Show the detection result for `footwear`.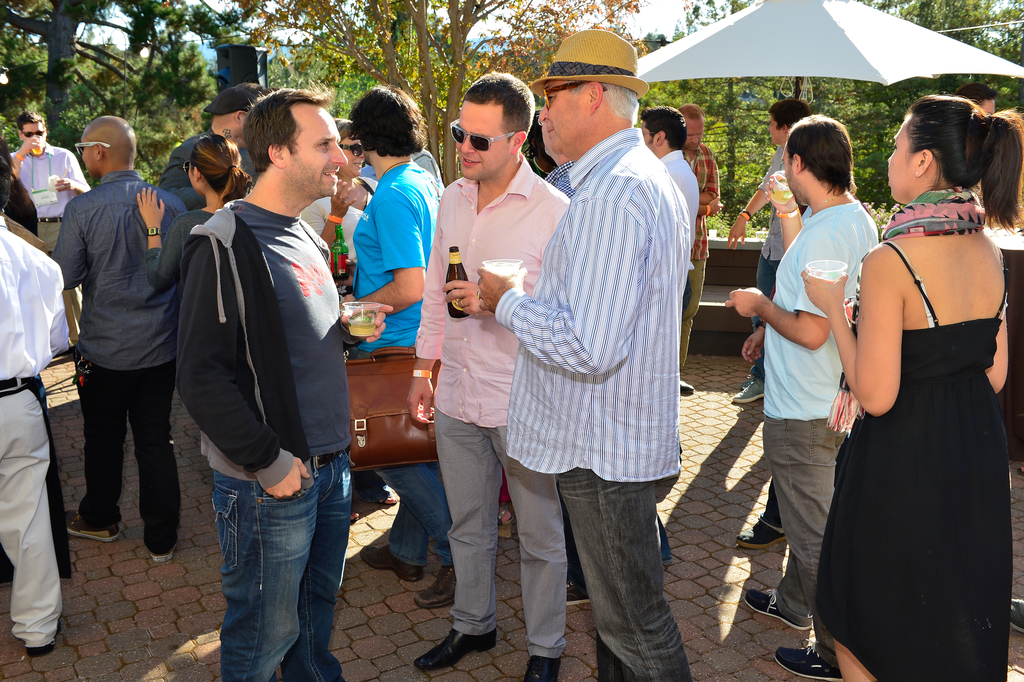
crop(734, 518, 785, 556).
